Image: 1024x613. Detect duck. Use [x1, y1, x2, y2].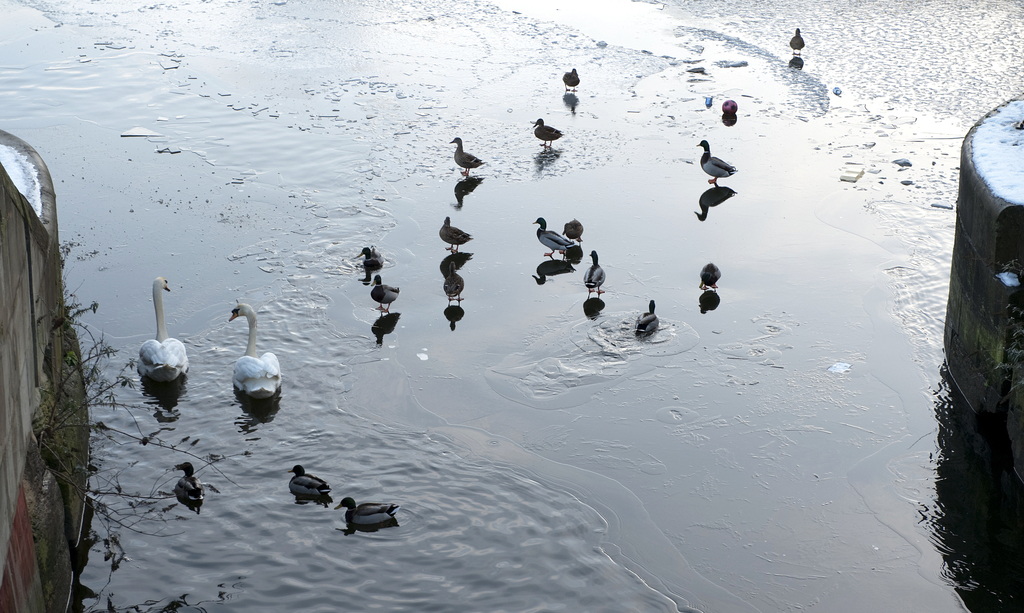
[218, 298, 277, 426].
